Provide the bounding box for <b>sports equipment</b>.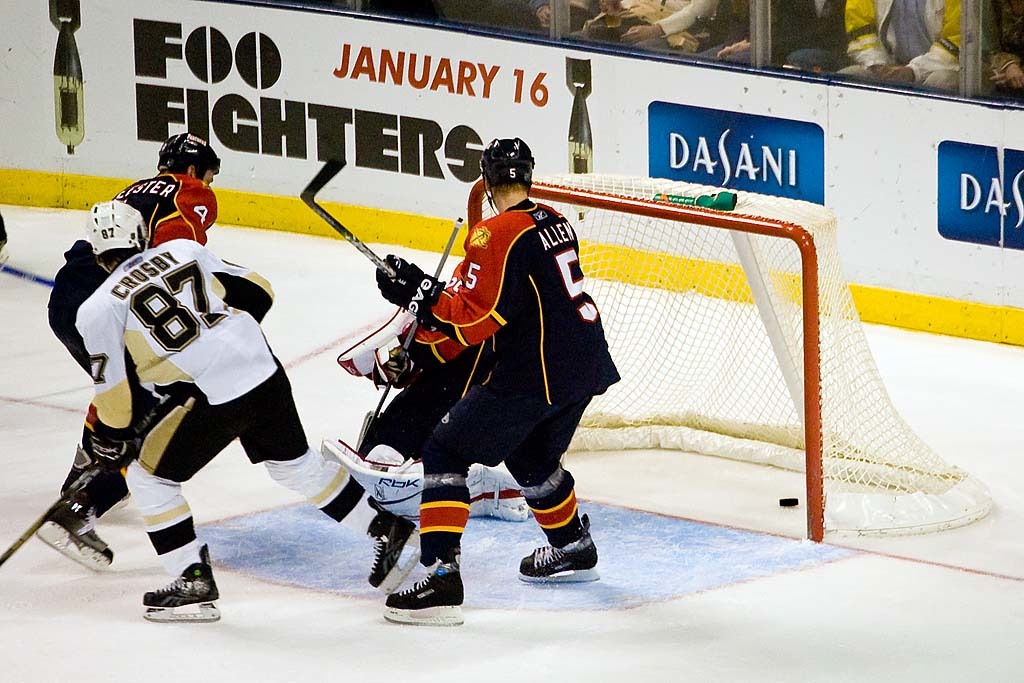
select_region(42, 497, 118, 574).
